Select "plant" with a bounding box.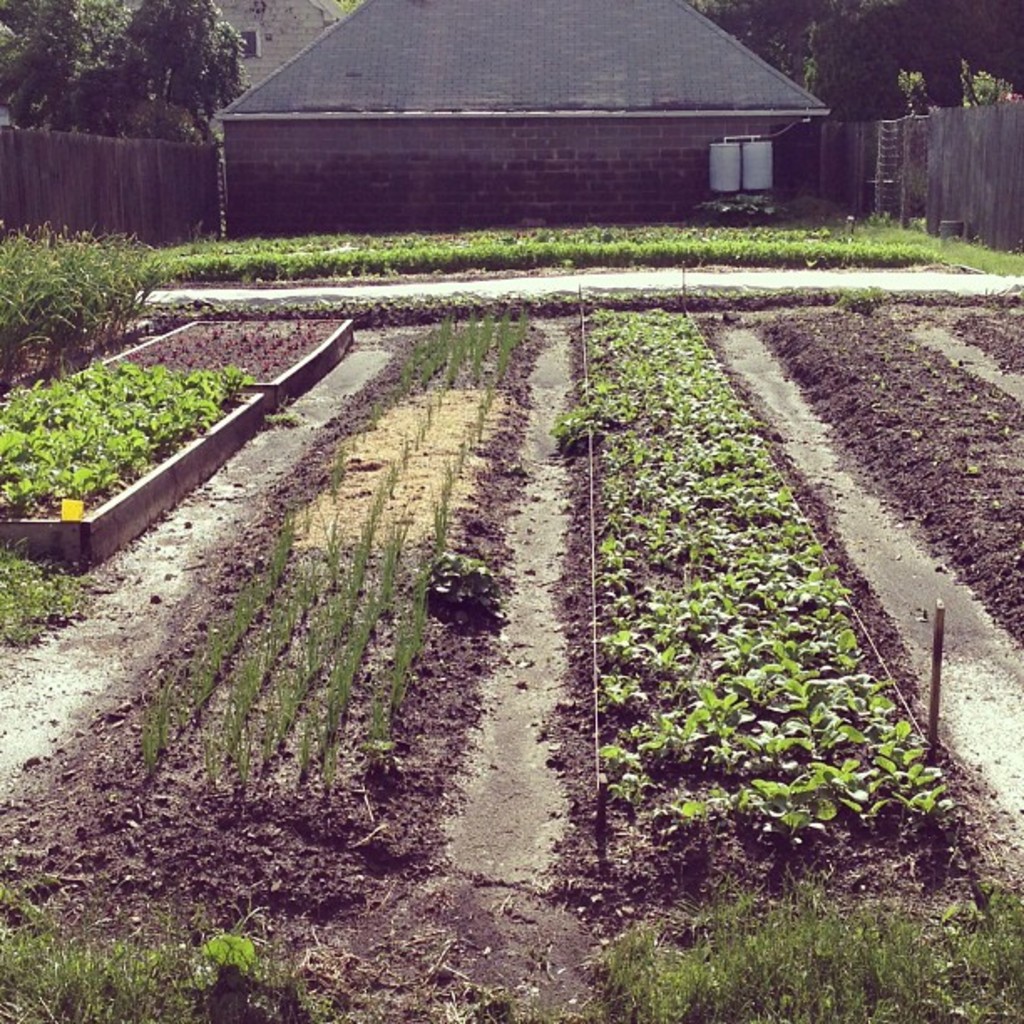
rect(980, 405, 1002, 430).
